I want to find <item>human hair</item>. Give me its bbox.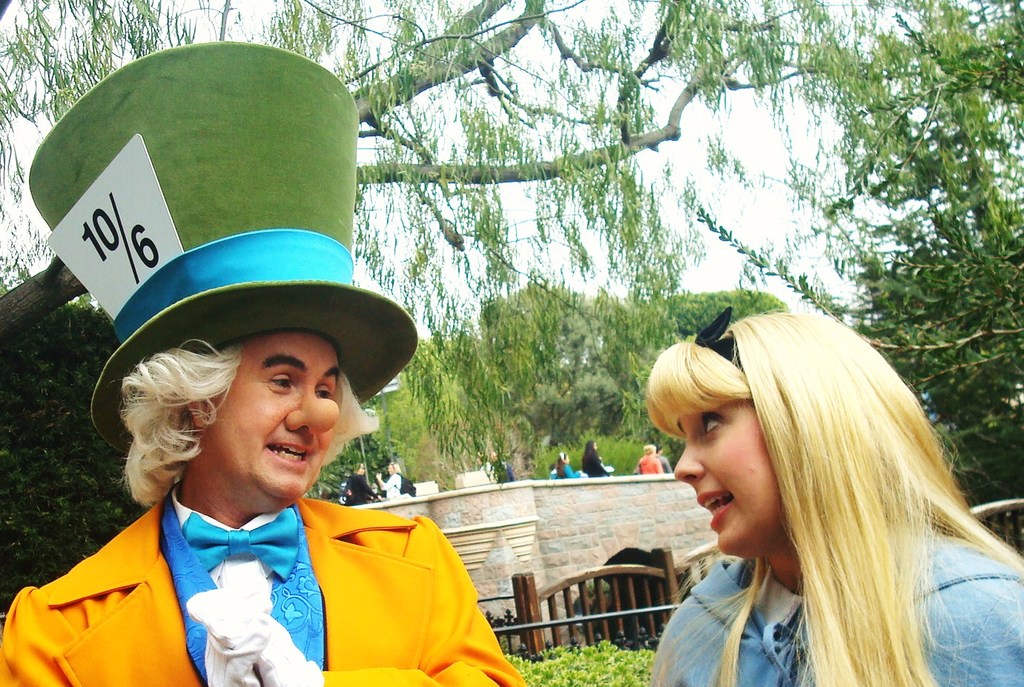
pyautogui.locateOnScreen(390, 459, 401, 471).
